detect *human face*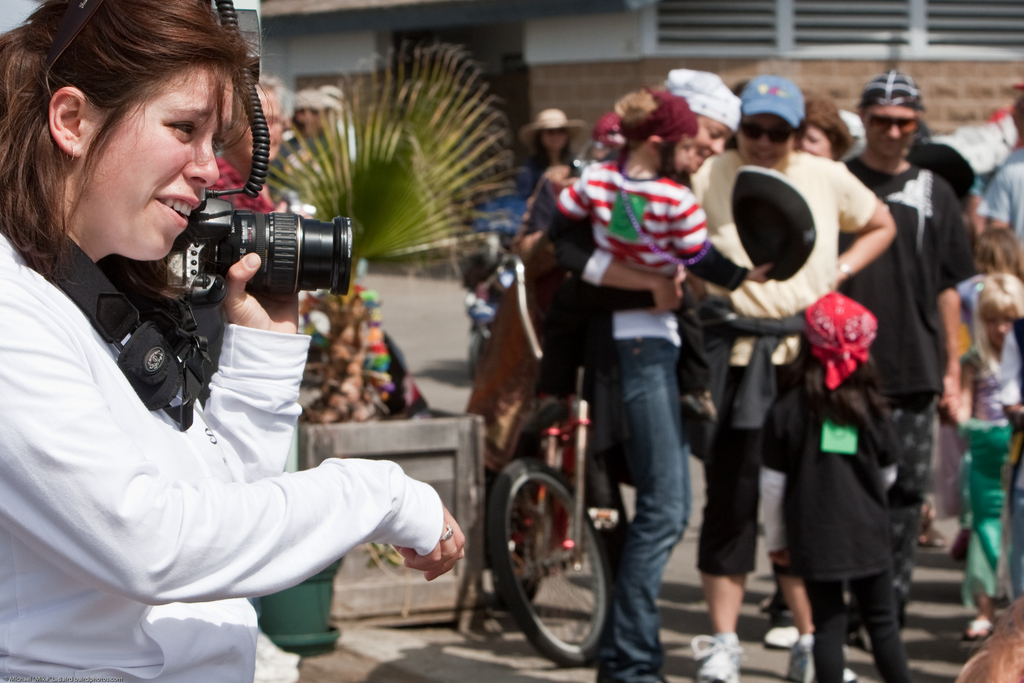
{"left": 748, "top": 120, "right": 793, "bottom": 169}
